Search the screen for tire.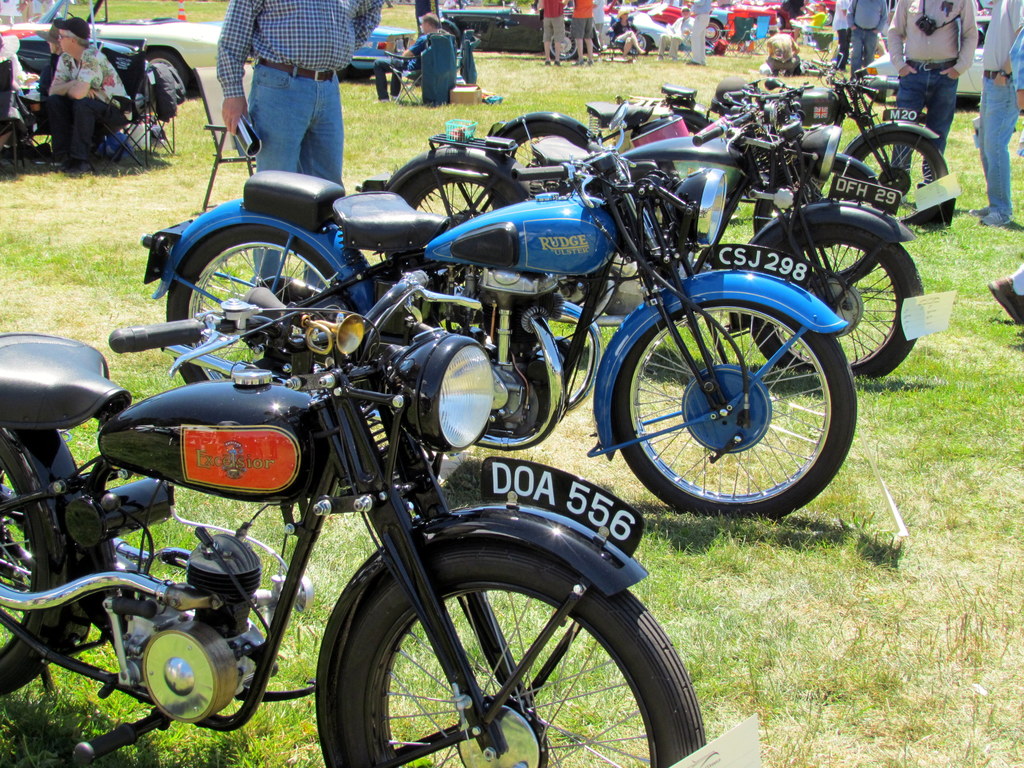
Found at 620, 31, 652, 60.
